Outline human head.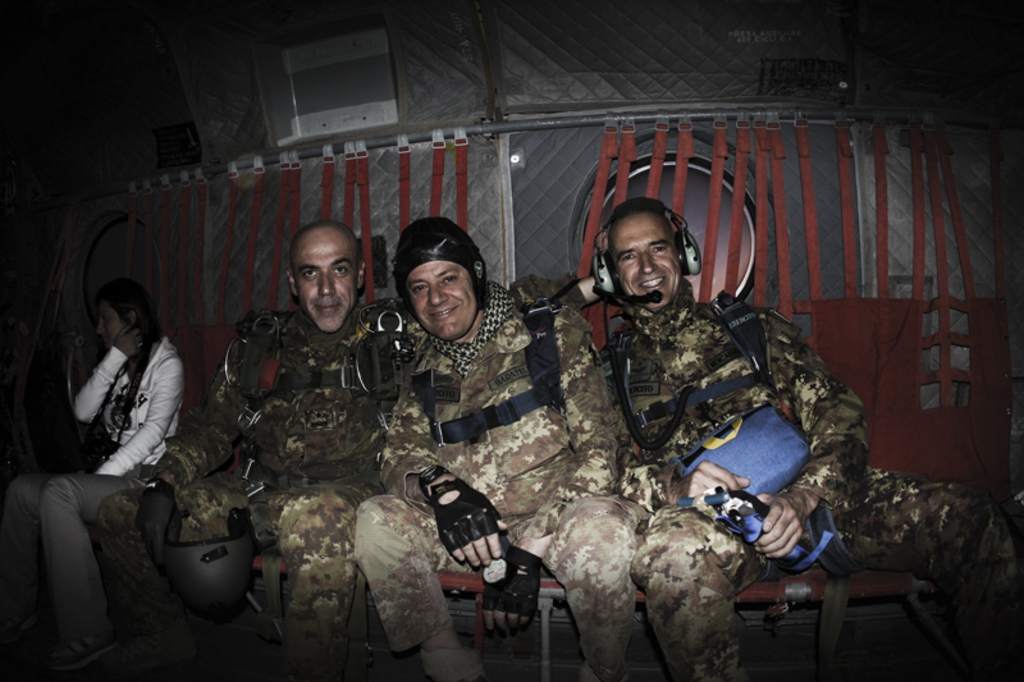
Outline: x1=605, y1=200, x2=695, y2=308.
